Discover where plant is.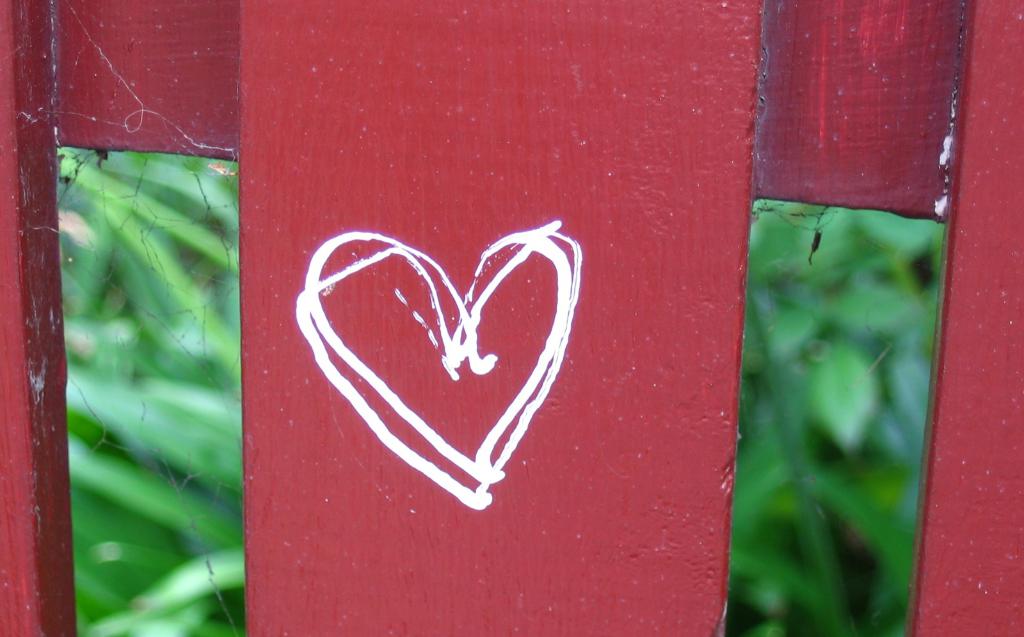
Discovered at x1=56 y1=147 x2=946 y2=636.
